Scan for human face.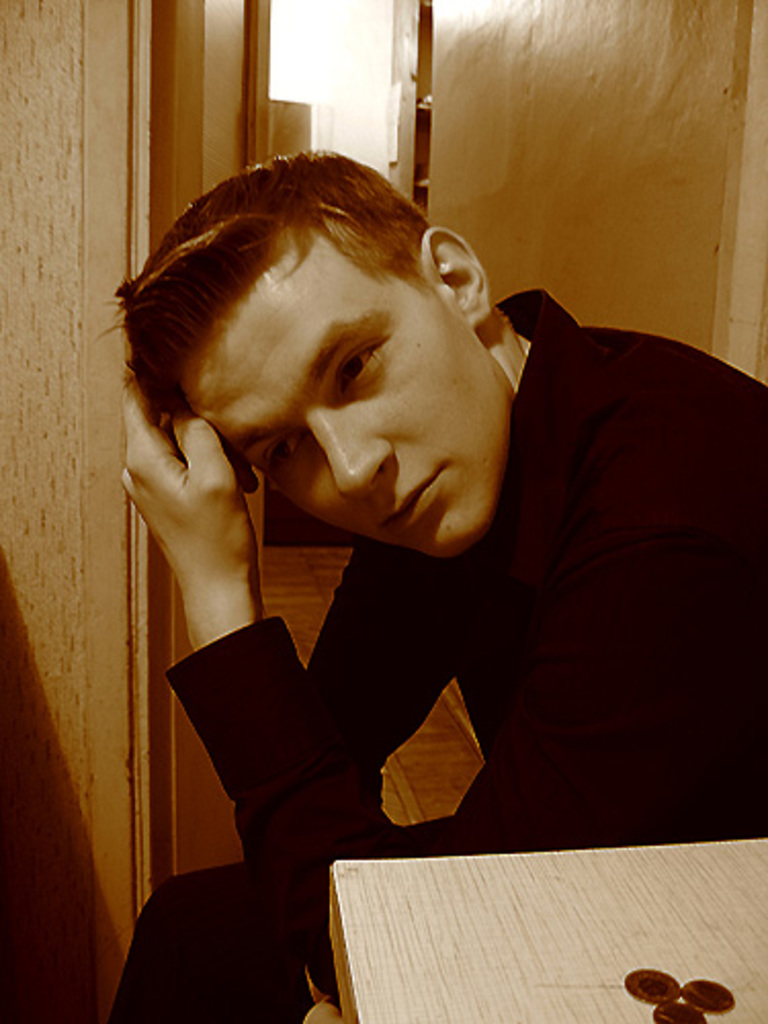
Scan result: x1=145, y1=223, x2=514, y2=559.
